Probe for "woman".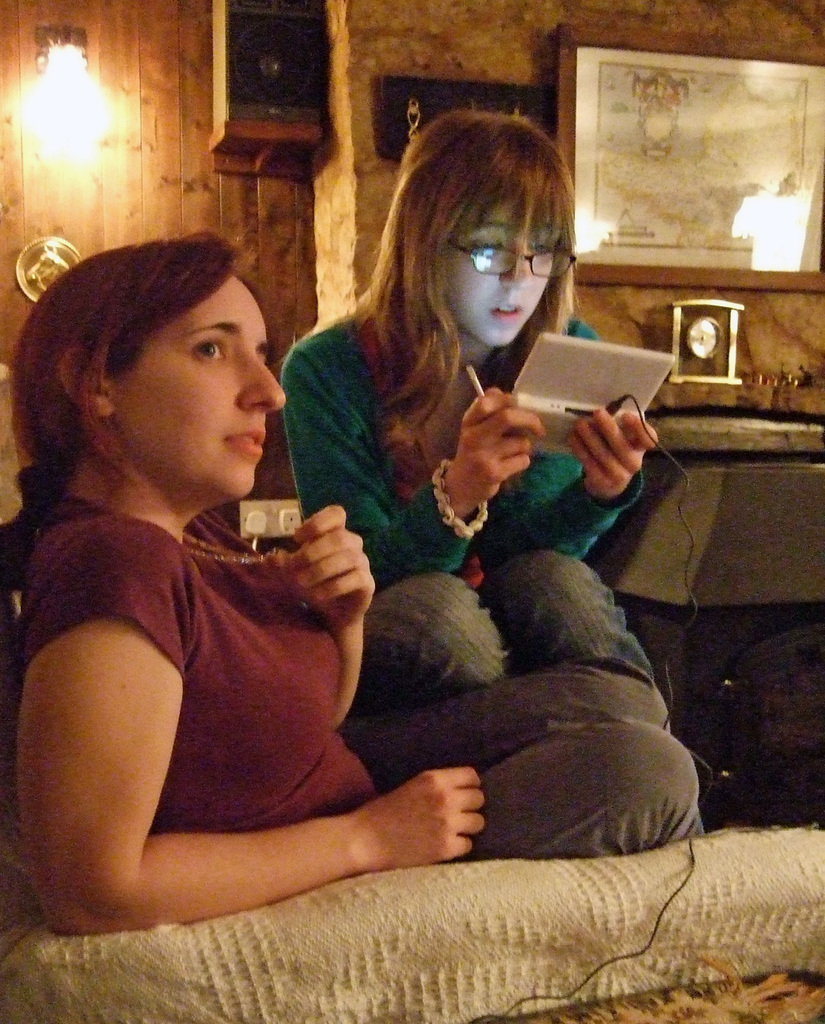
Probe result: <region>0, 228, 725, 941</region>.
